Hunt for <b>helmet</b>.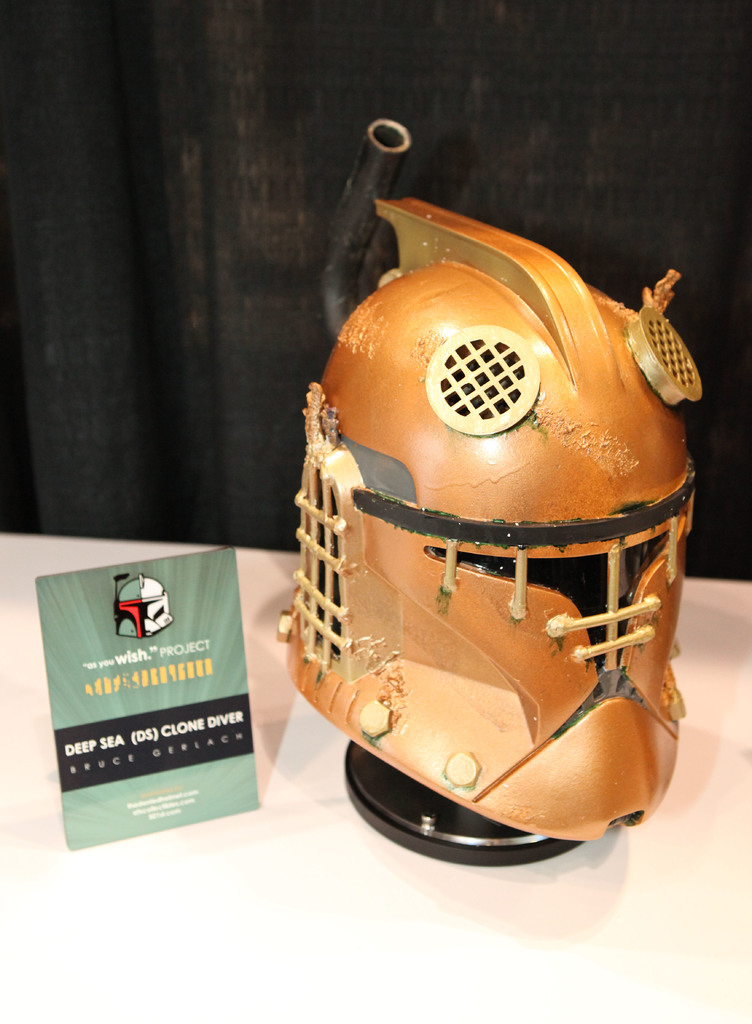
Hunted down at BBox(282, 259, 710, 847).
